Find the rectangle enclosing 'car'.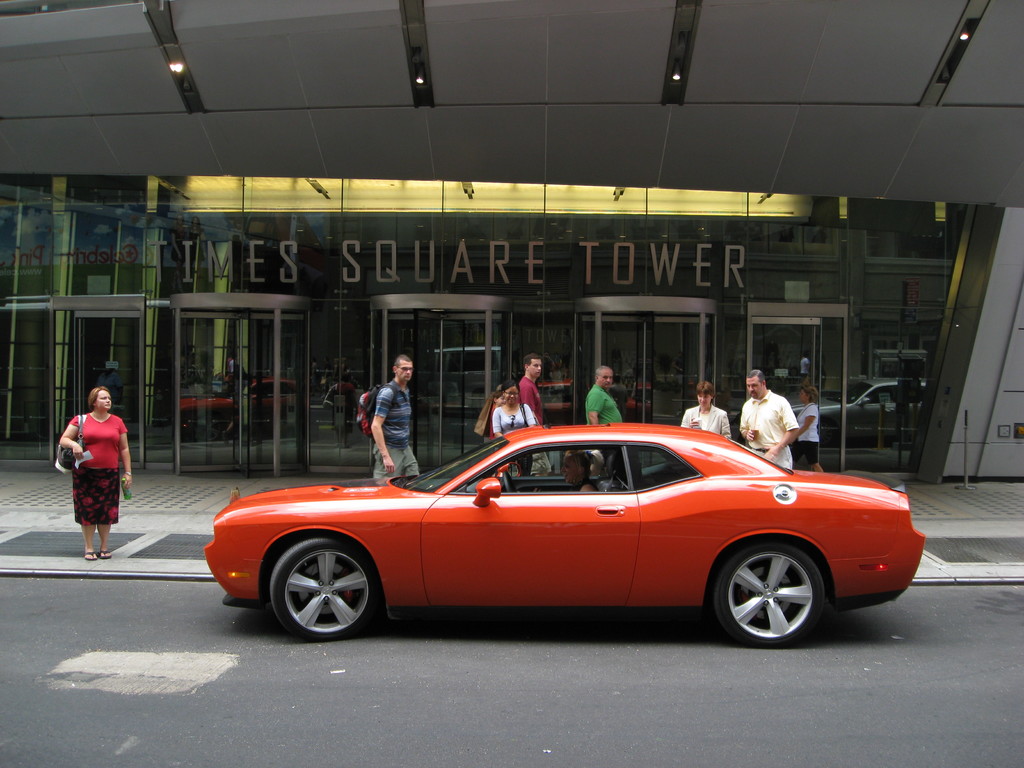
rect(814, 375, 931, 442).
